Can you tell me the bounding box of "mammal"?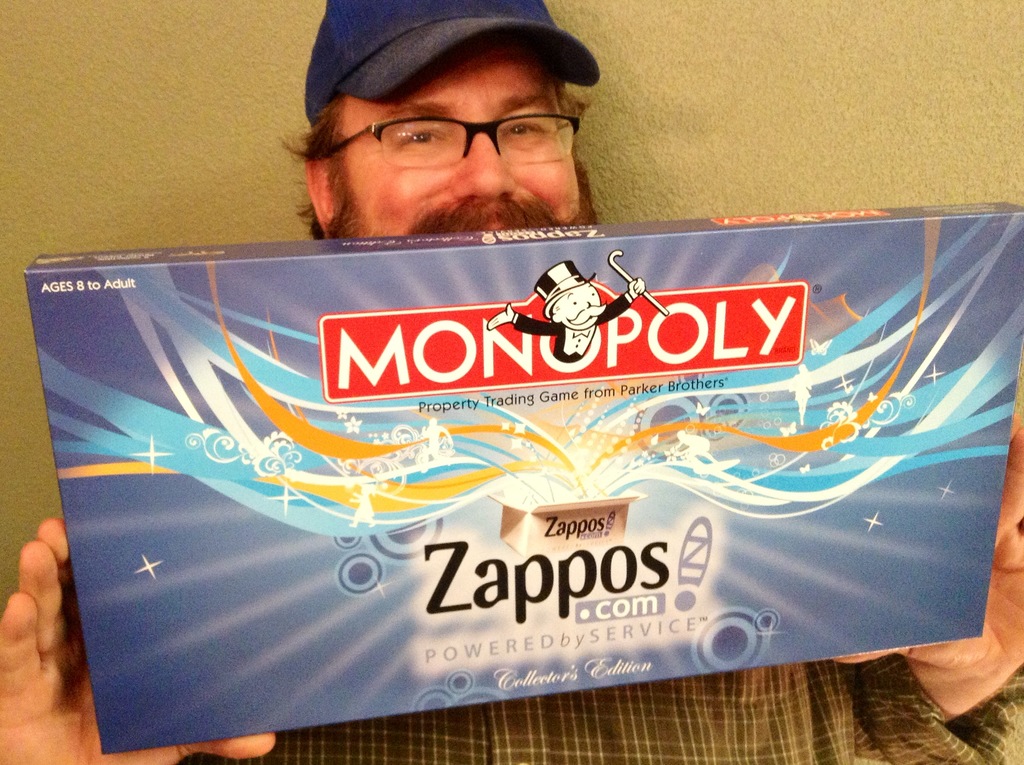
0:0:1023:764.
